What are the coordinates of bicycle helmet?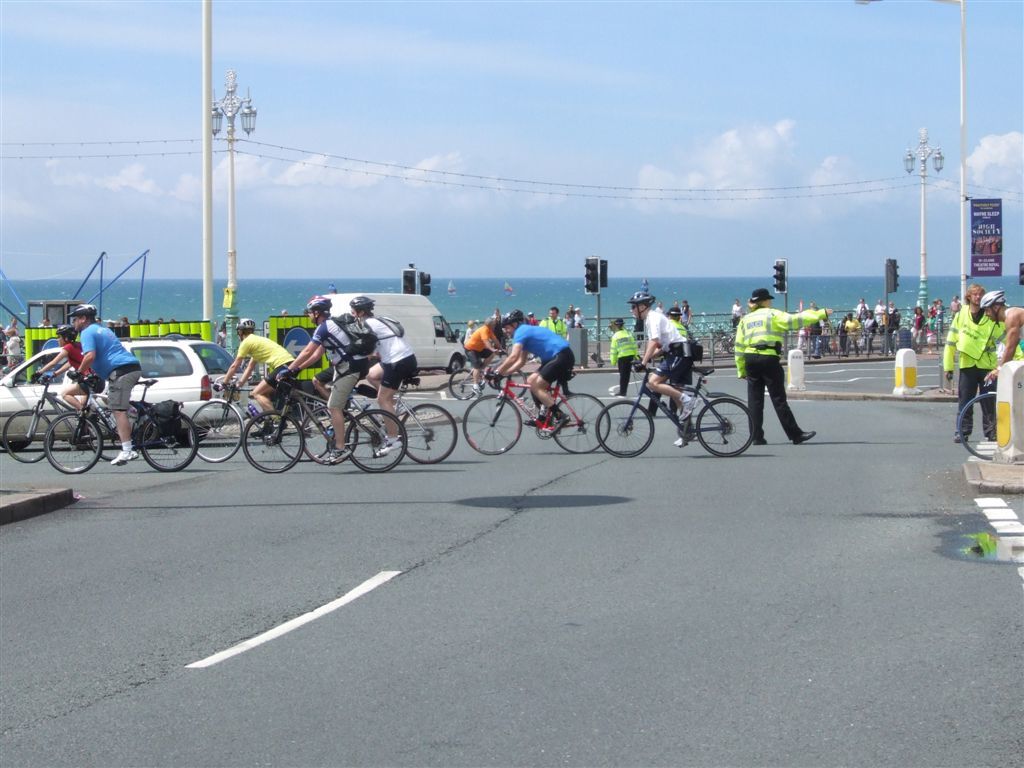
<region>298, 295, 324, 310</region>.
